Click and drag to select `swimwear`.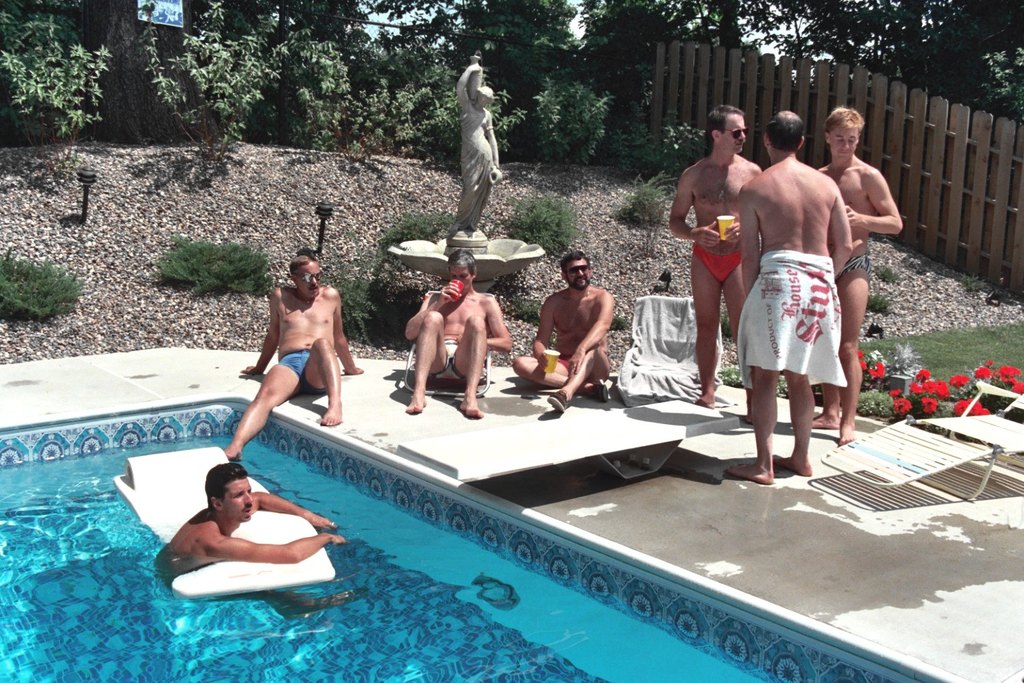
Selection: (833,251,881,287).
